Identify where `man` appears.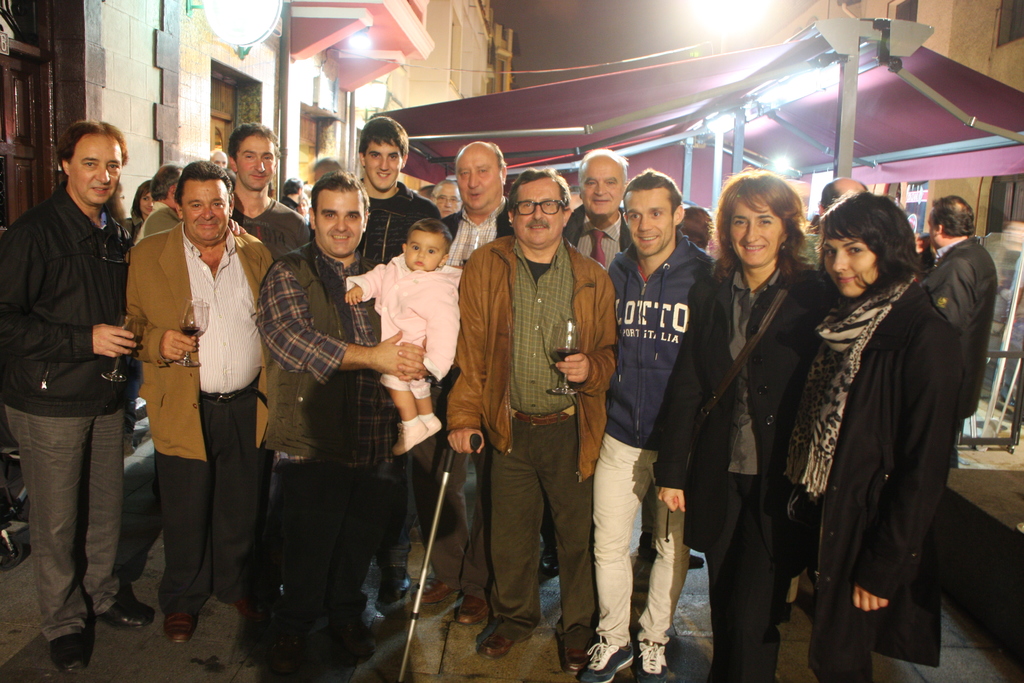
Appears at <box>311,113,442,268</box>.
